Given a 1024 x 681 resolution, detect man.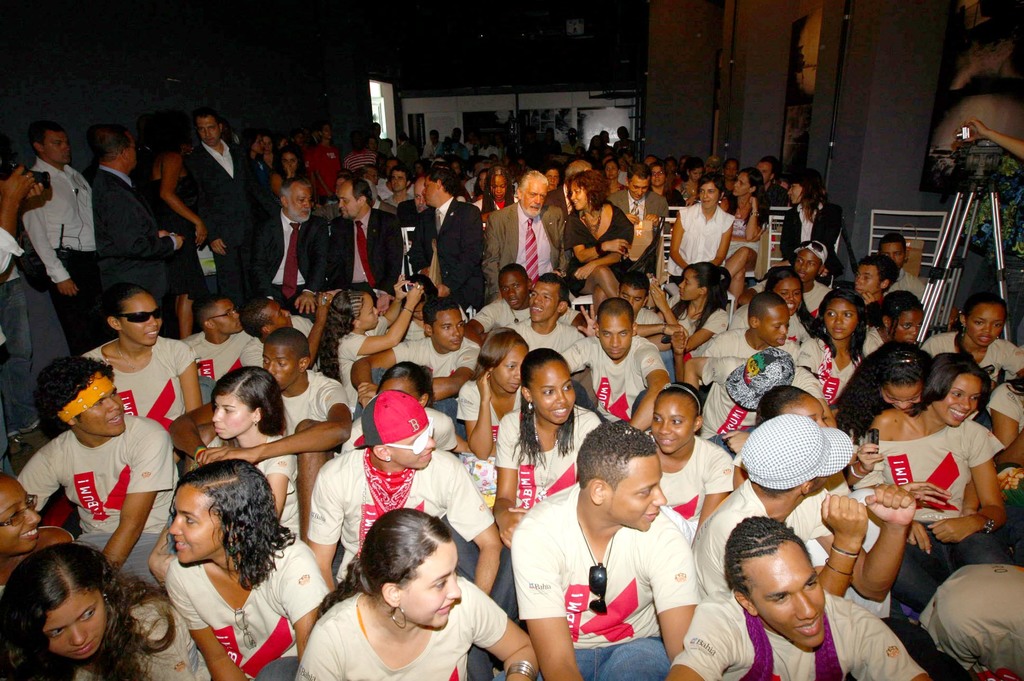
{"left": 698, "top": 297, "right": 800, "bottom": 360}.
